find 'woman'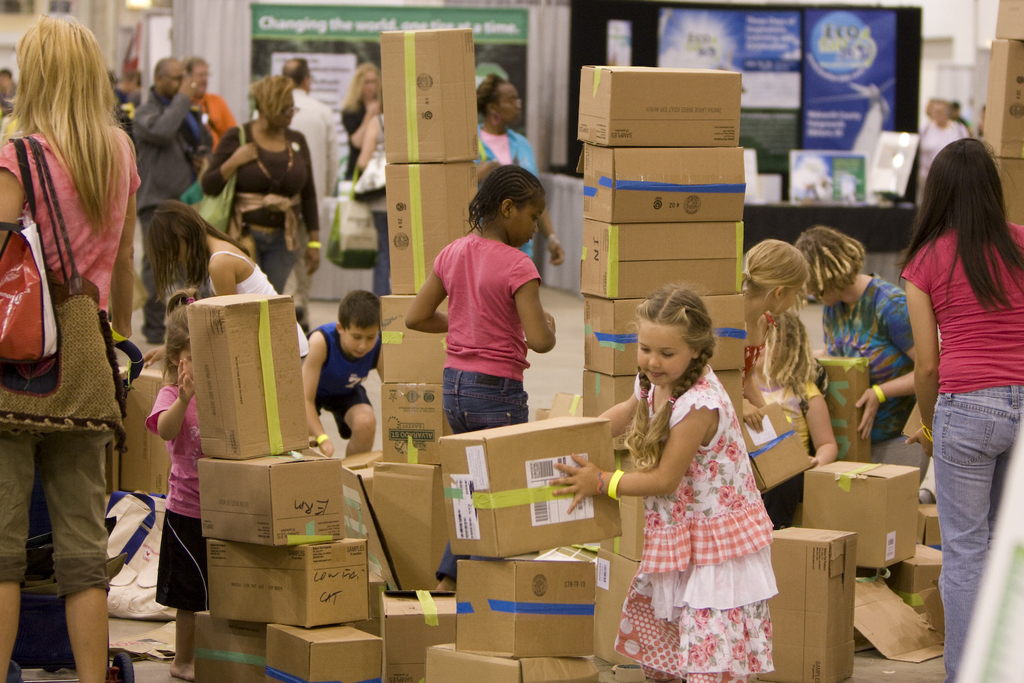
rect(0, 16, 143, 682)
